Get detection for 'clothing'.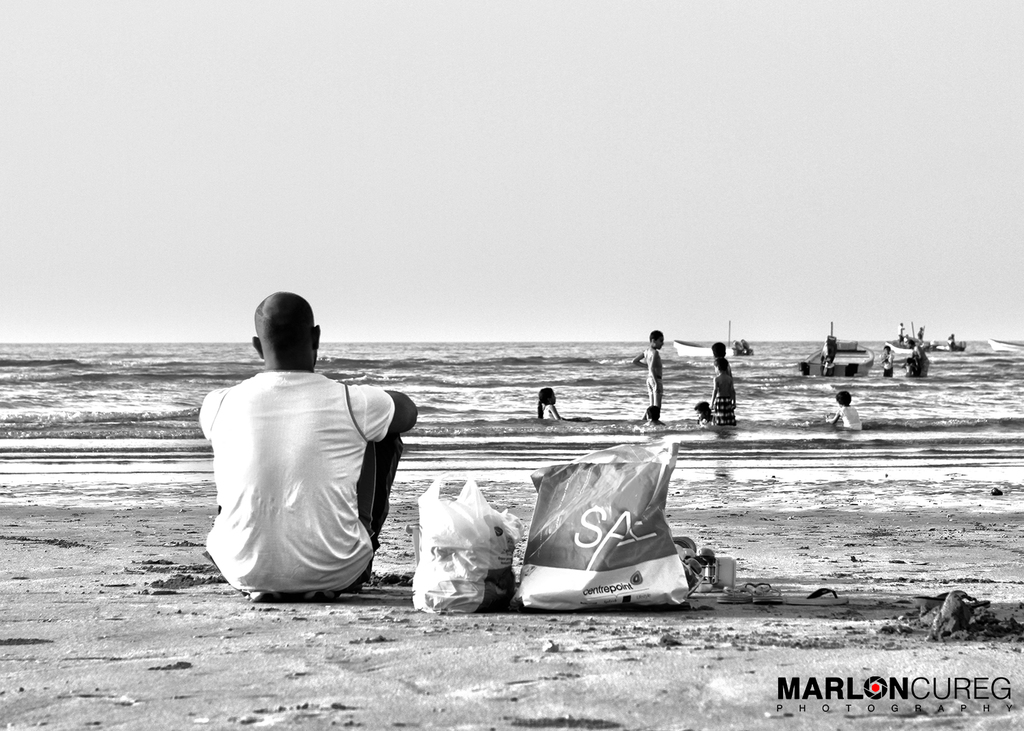
Detection: (x1=898, y1=324, x2=903, y2=343).
